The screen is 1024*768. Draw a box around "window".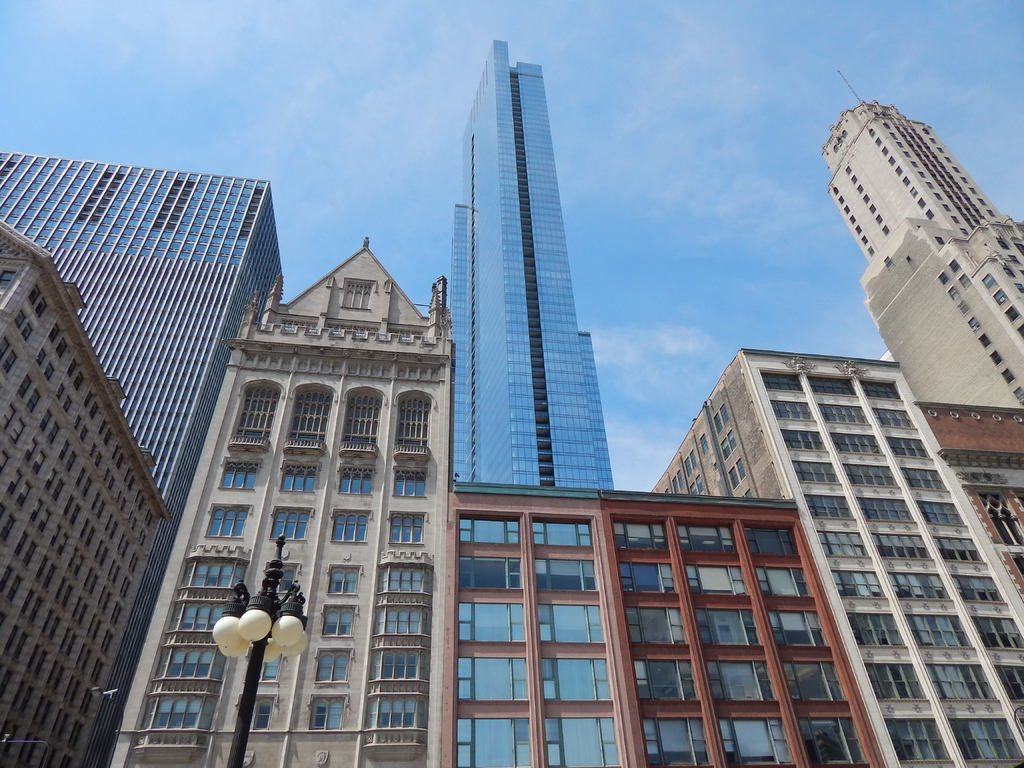
(161,602,236,638).
